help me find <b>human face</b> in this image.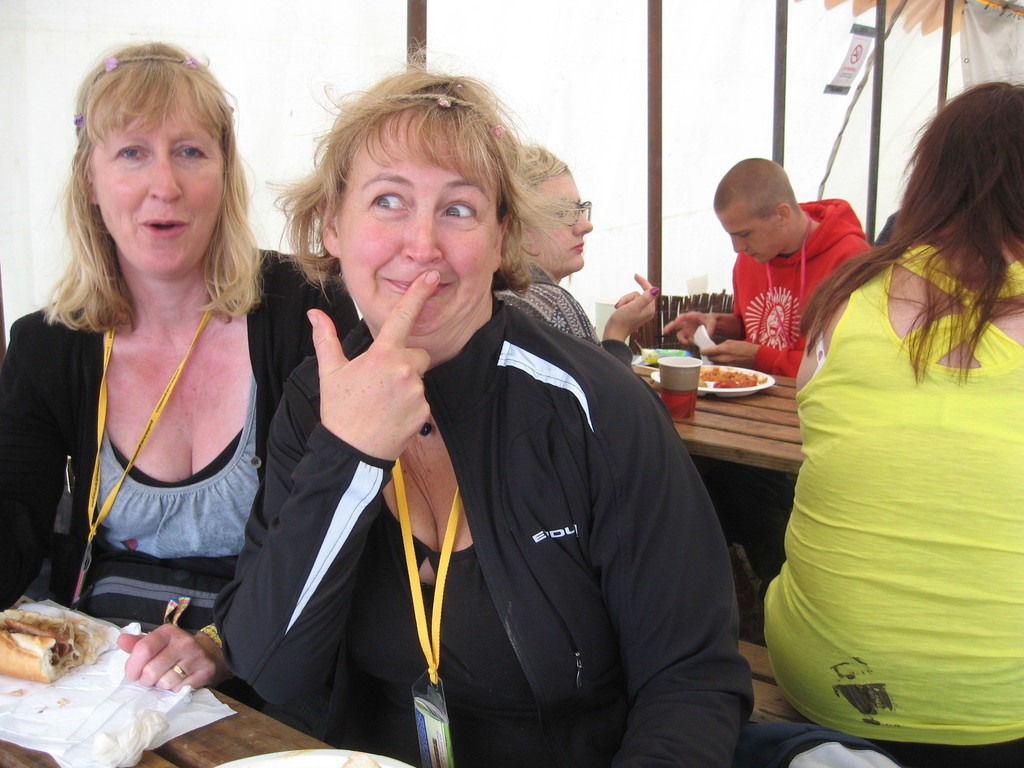
Found it: BBox(521, 170, 593, 270).
